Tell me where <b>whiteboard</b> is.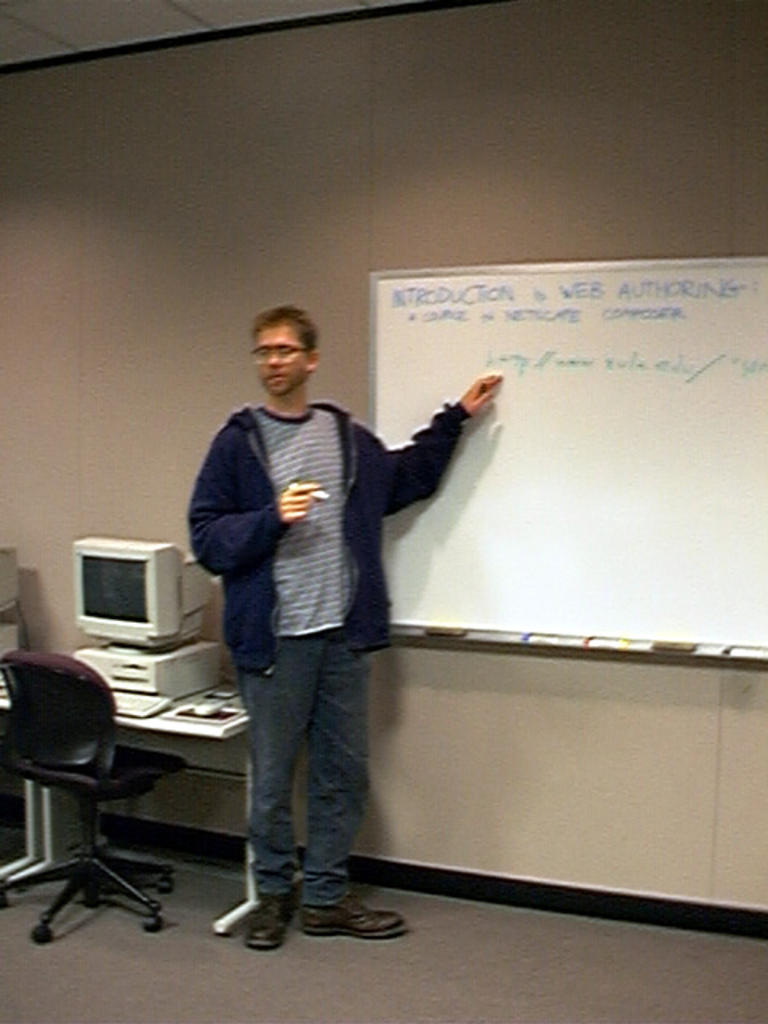
<b>whiteboard</b> is at (x1=362, y1=250, x2=766, y2=666).
